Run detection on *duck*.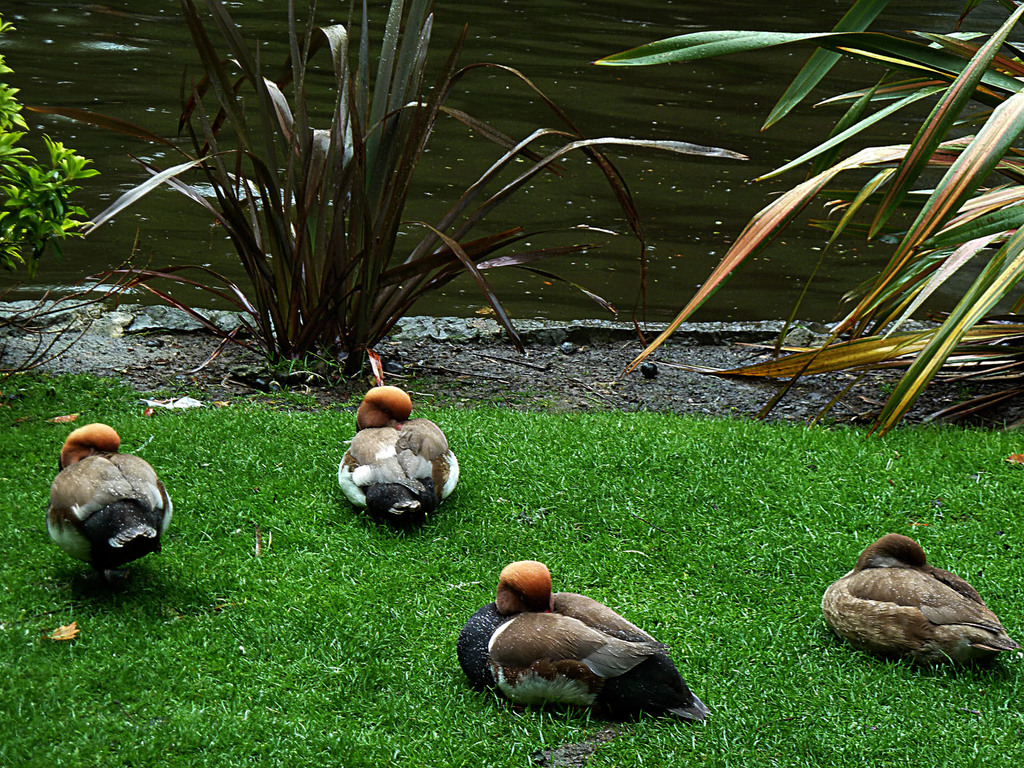
Result: 816 532 1023 676.
